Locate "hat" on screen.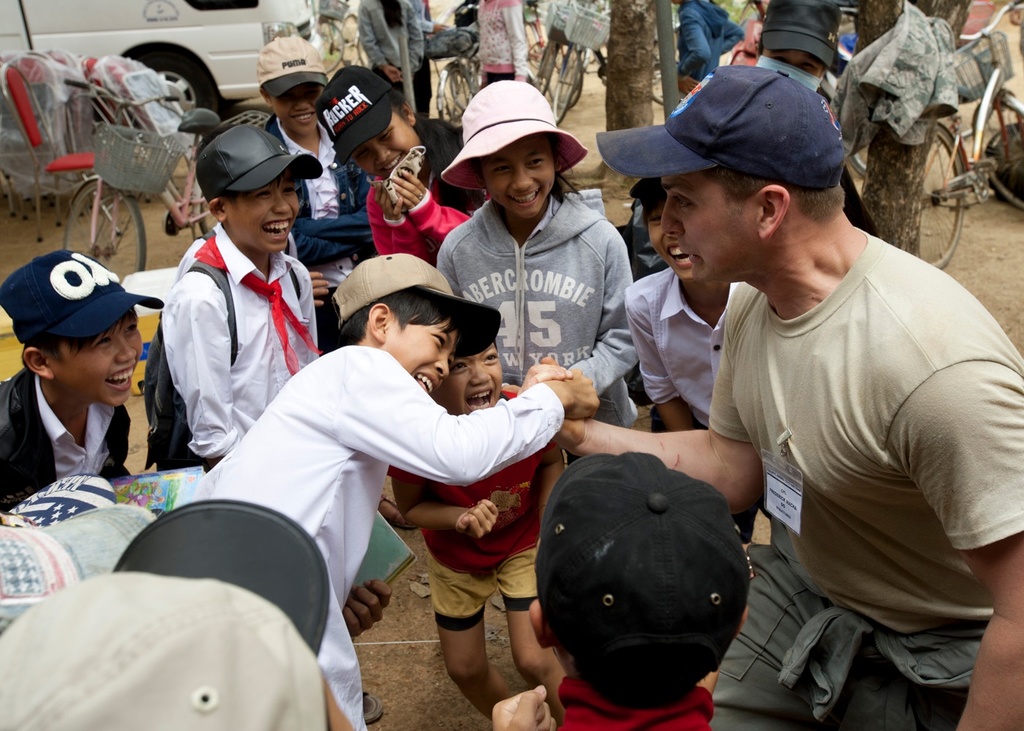
On screen at [0,248,165,343].
